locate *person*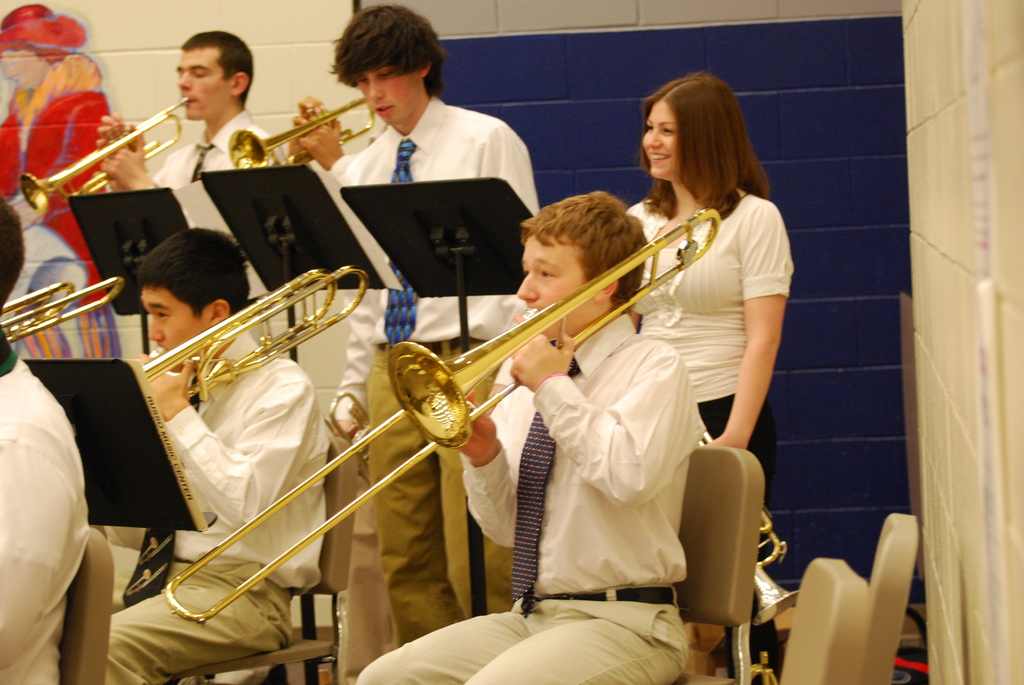
<bbox>358, 191, 706, 684</bbox>
